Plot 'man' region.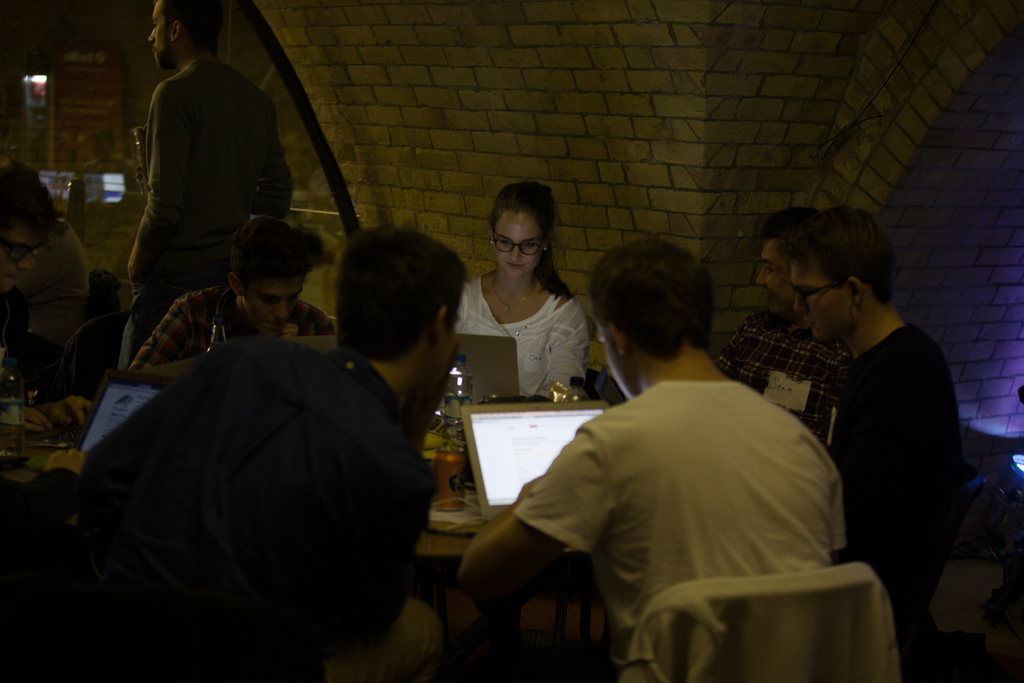
Plotted at bbox=(118, 0, 291, 369).
